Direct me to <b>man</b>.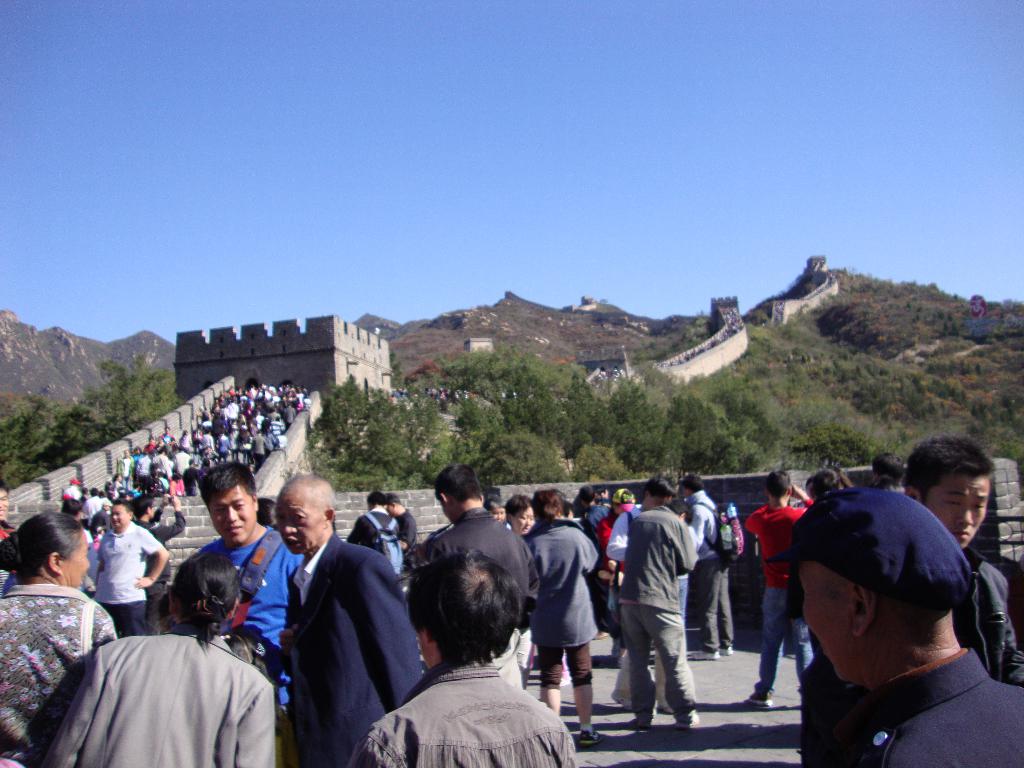
Direction: pyautogui.locateOnScreen(95, 499, 168, 641).
